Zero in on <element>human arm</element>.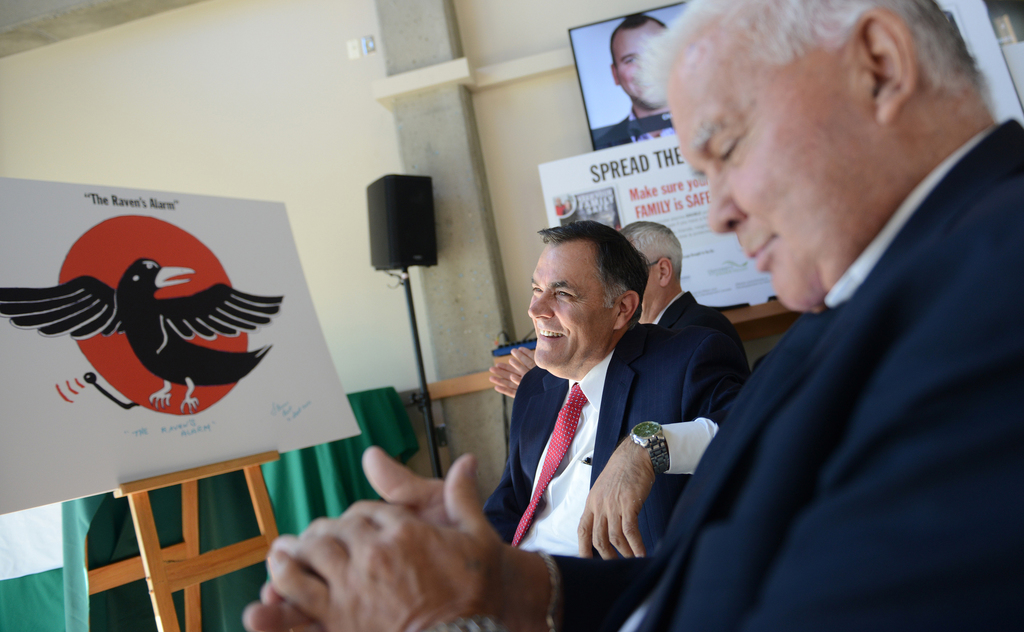
Zeroed in: 504,305,534,385.
